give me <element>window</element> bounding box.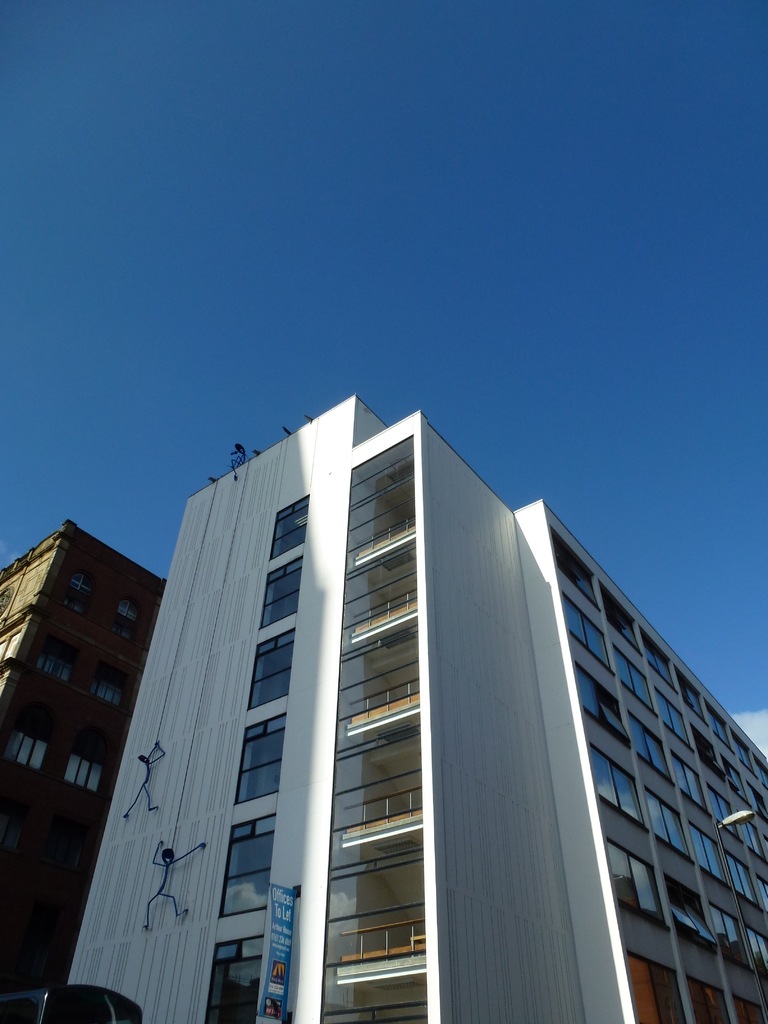
202:932:265:1023.
